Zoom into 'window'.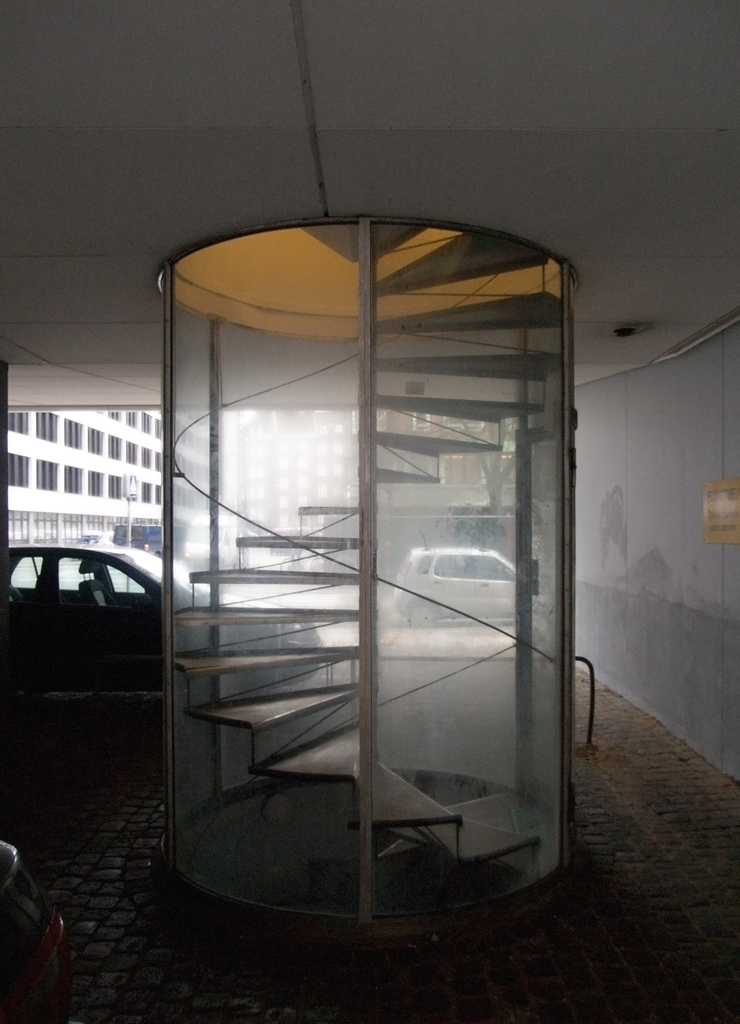
Zoom target: locate(61, 462, 84, 494).
